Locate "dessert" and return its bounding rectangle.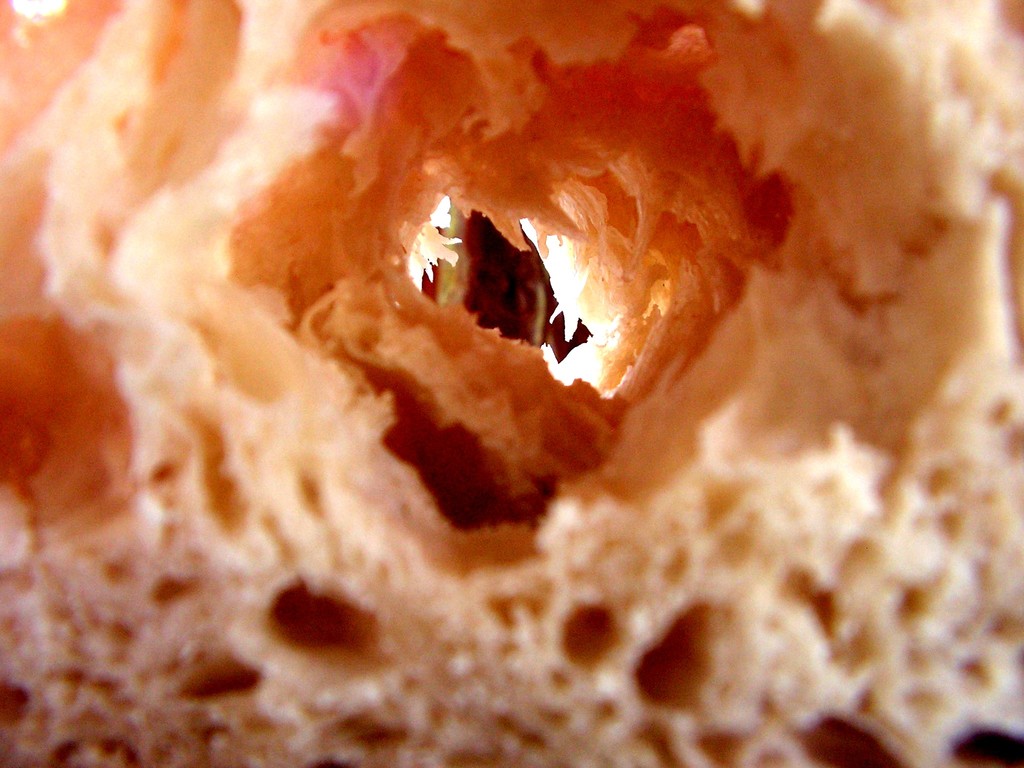
[0, 0, 1023, 767].
